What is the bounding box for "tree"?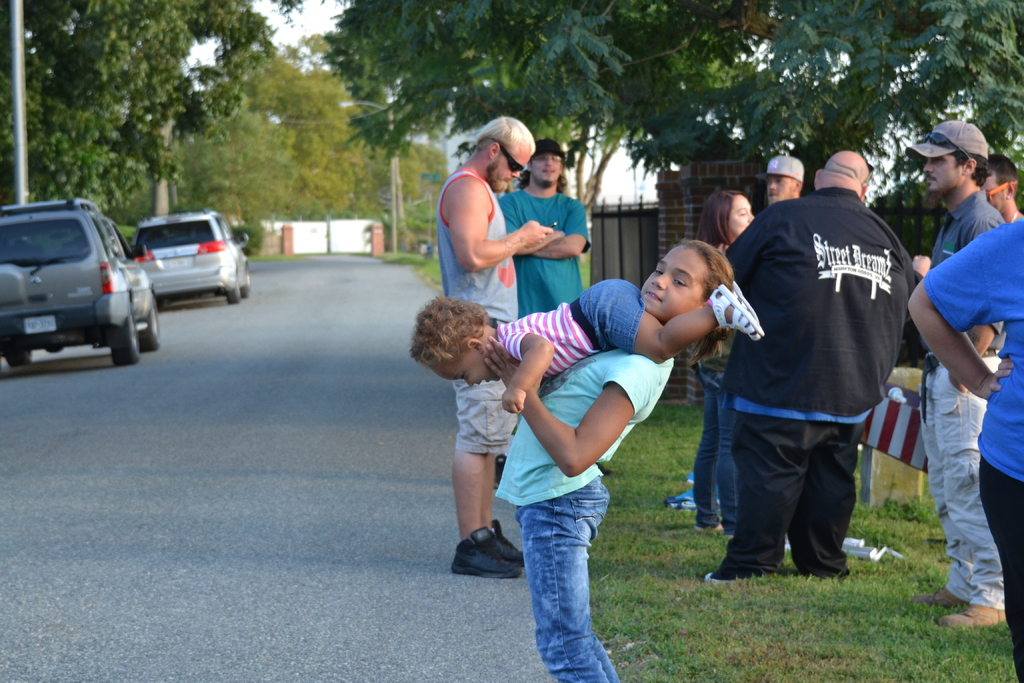
l=687, t=0, r=911, b=217.
